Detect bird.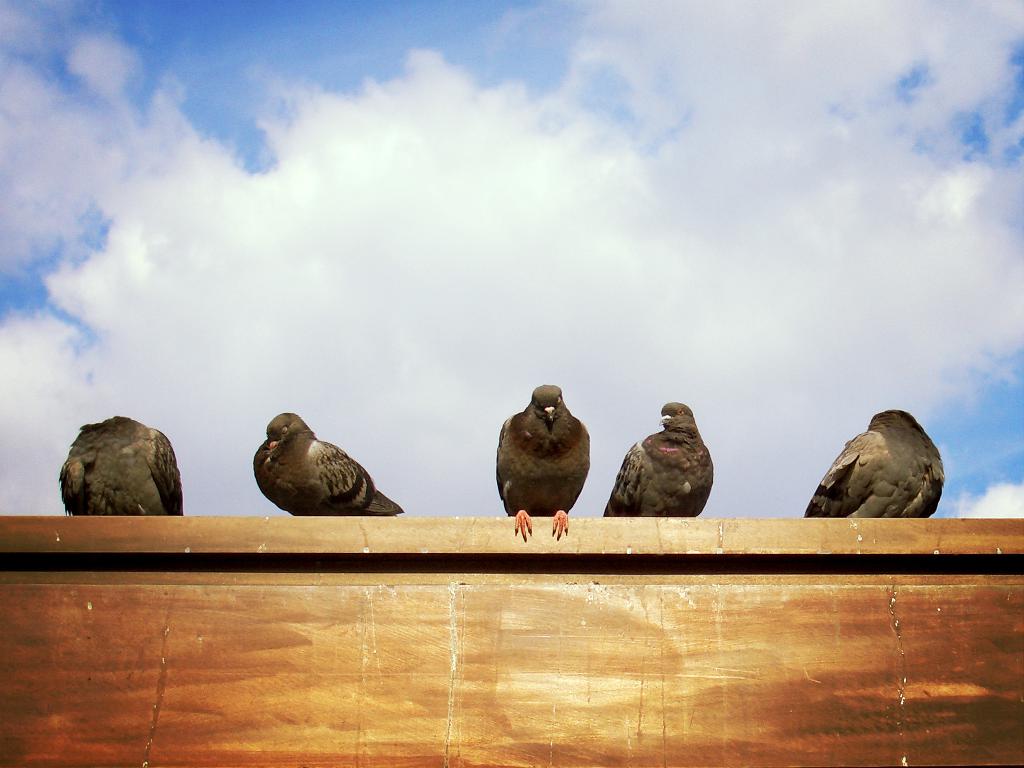
Detected at {"x1": 602, "y1": 401, "x2": 714, "y2": 521}.
